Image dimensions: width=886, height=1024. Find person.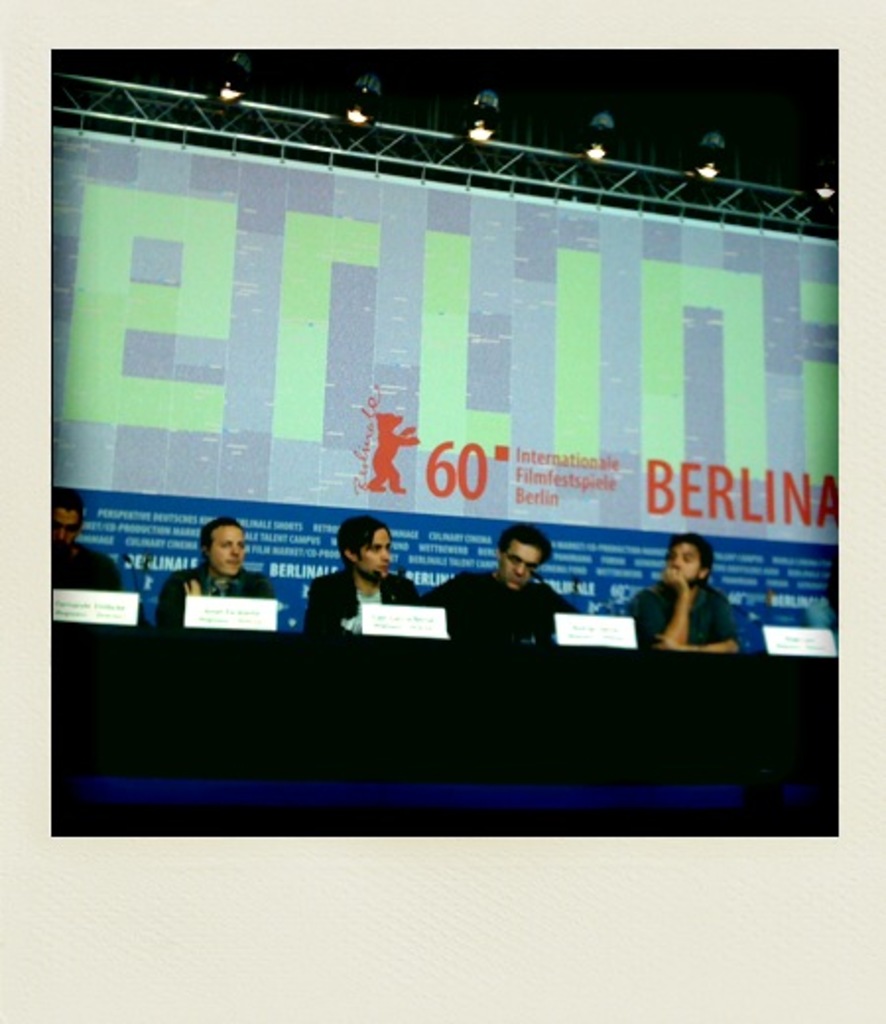
locate(51, 486, 128, 597).
